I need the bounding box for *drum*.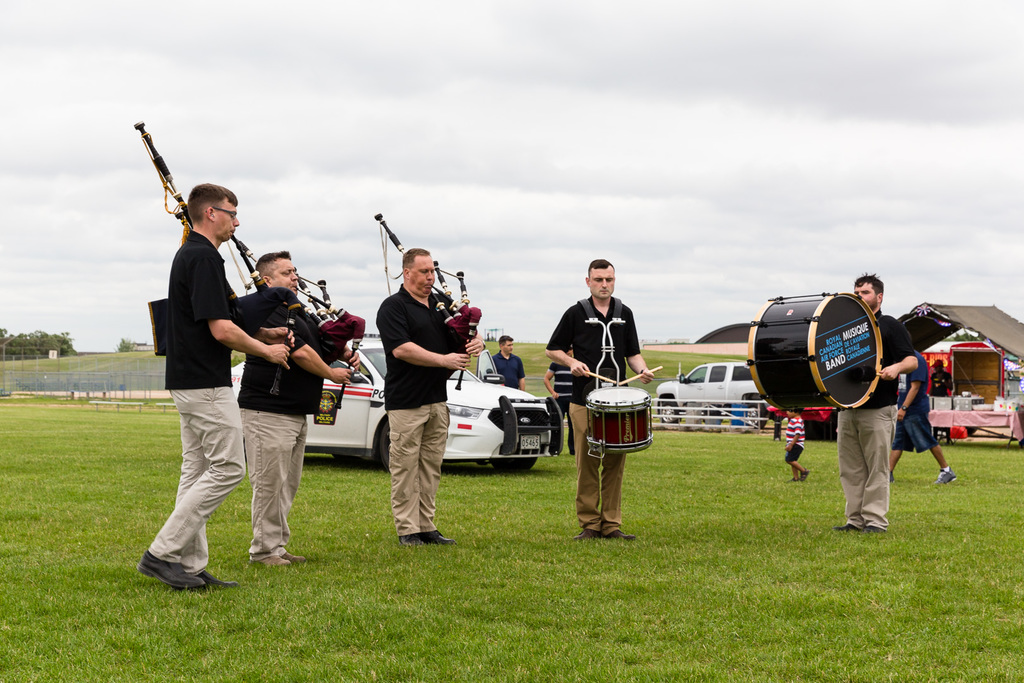
Here it is: x1=585 y1=384 x2=653 y2=459.
